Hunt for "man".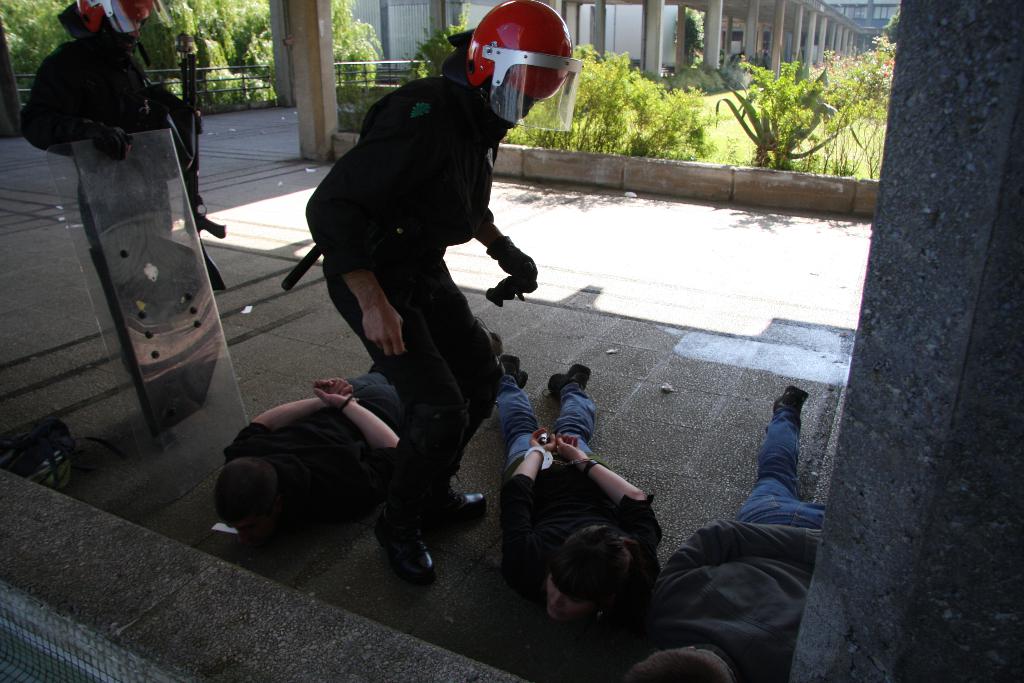
Hunted down at box=[17, 0, 198, 313].
